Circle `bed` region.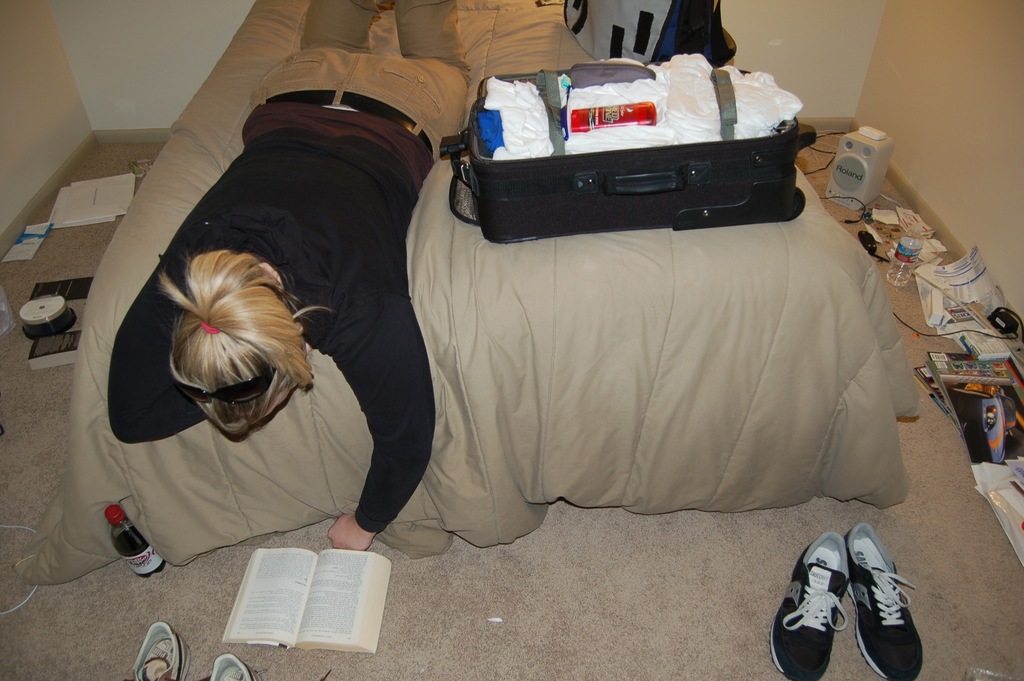
Region: crop(8, 0, 926, 568).
